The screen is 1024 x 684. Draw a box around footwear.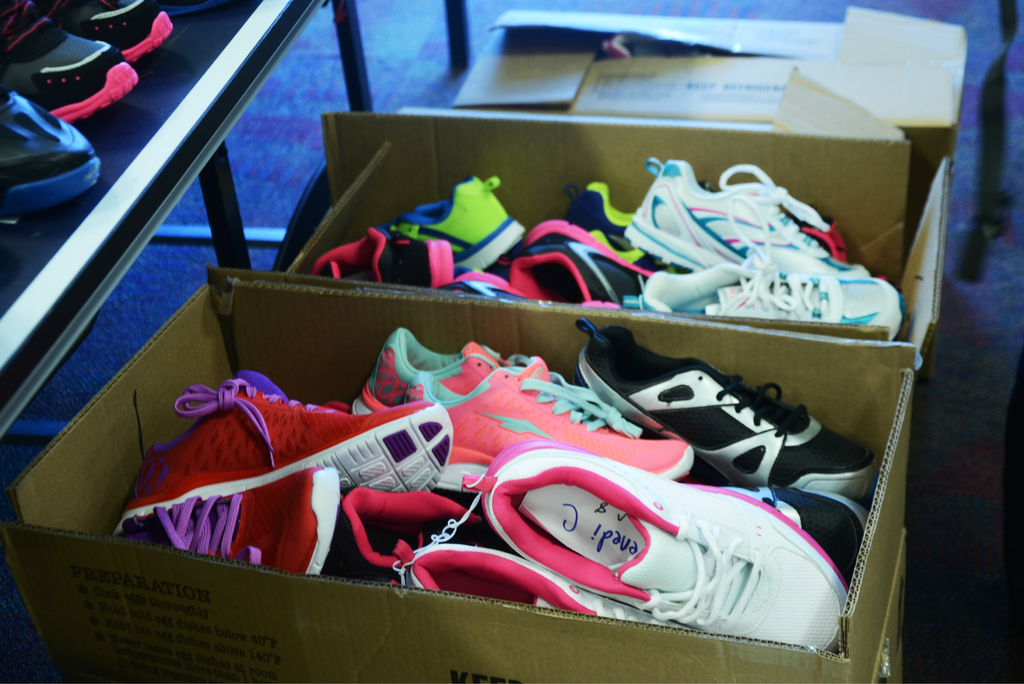
390, 173, 523, 264.
